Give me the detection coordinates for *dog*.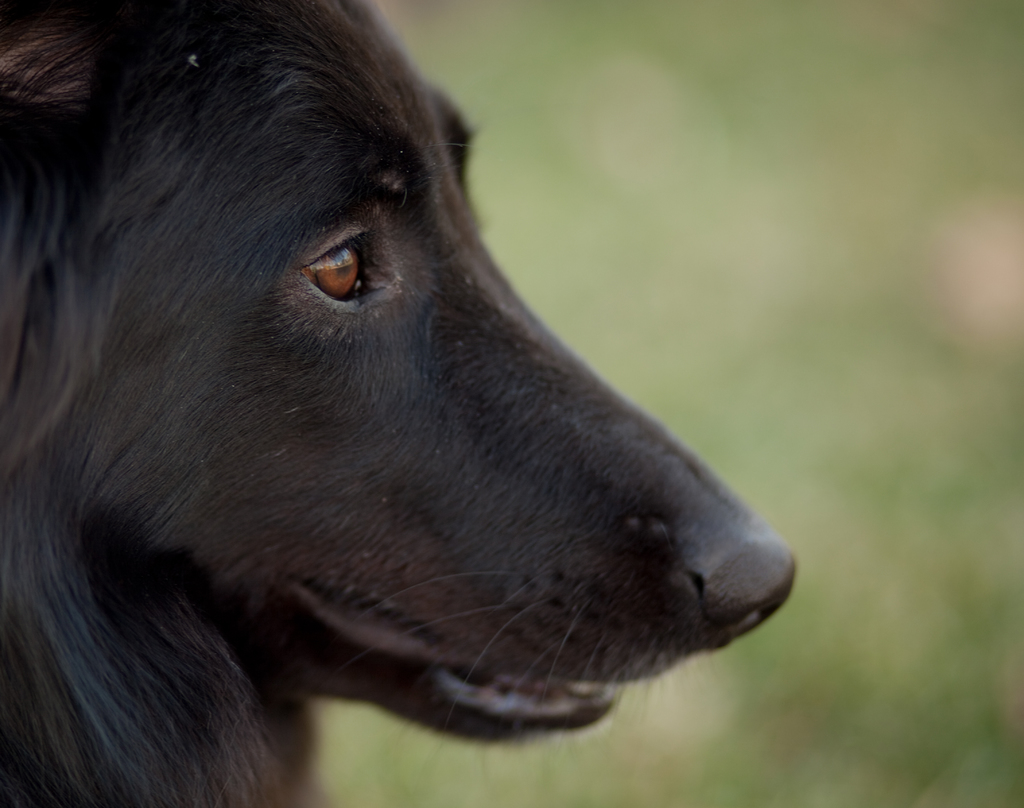
(left=0, top=0, right=795, bottom=807).
